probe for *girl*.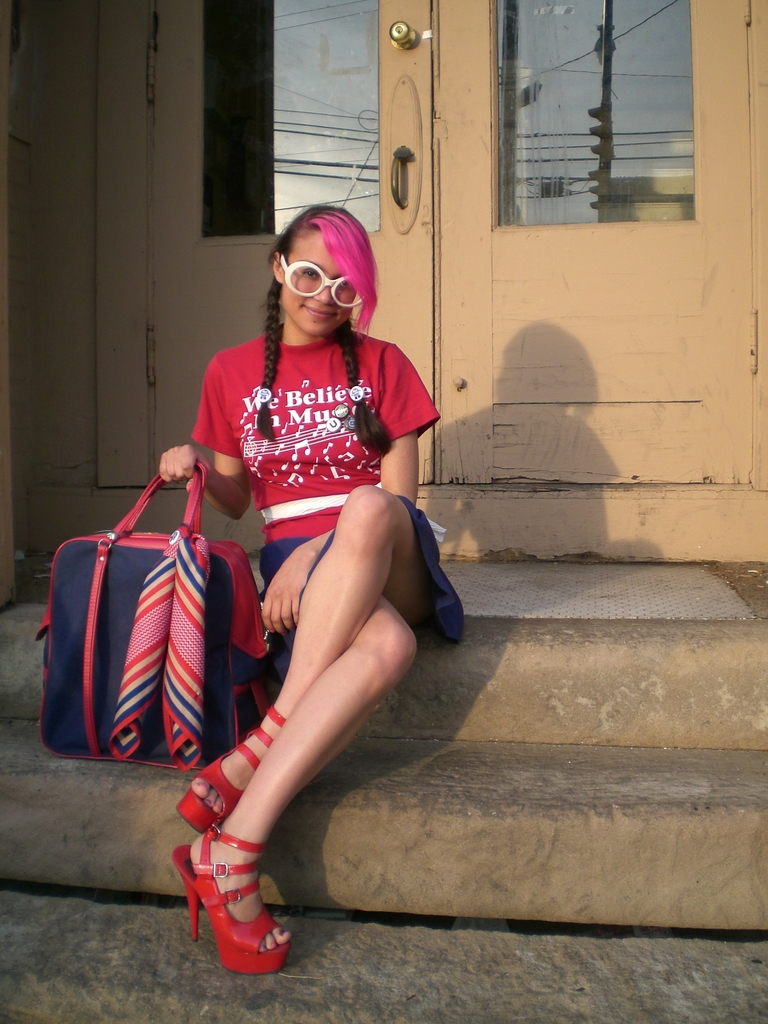
Probe result: x1=158 y1=199 x2=433 y2=968.
